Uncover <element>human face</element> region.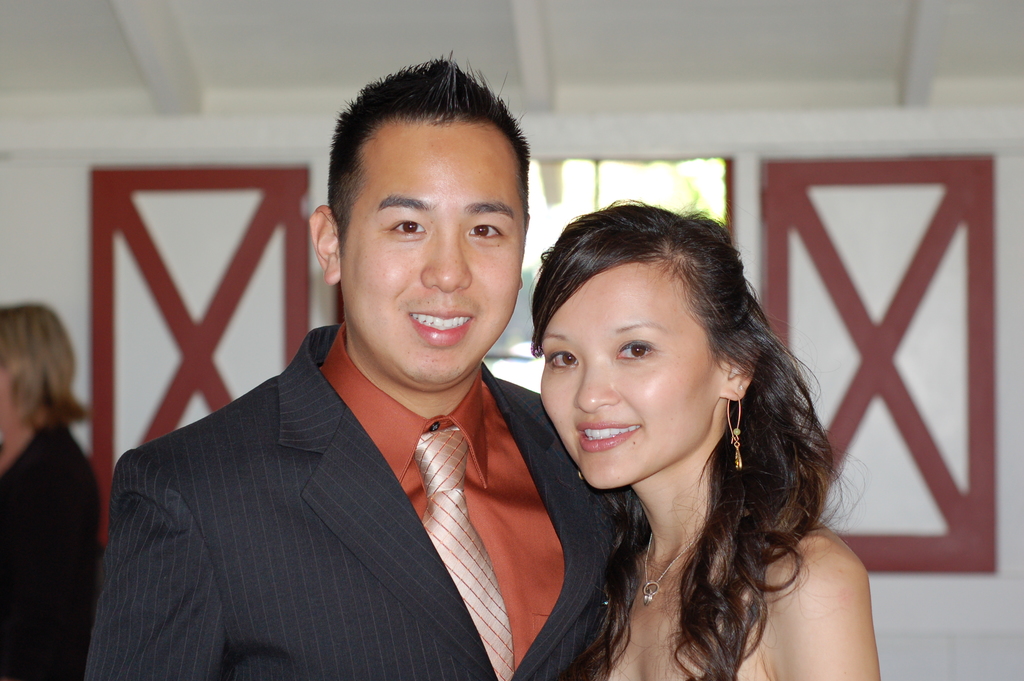
Uncovered: (328, 106, 528, 379).
